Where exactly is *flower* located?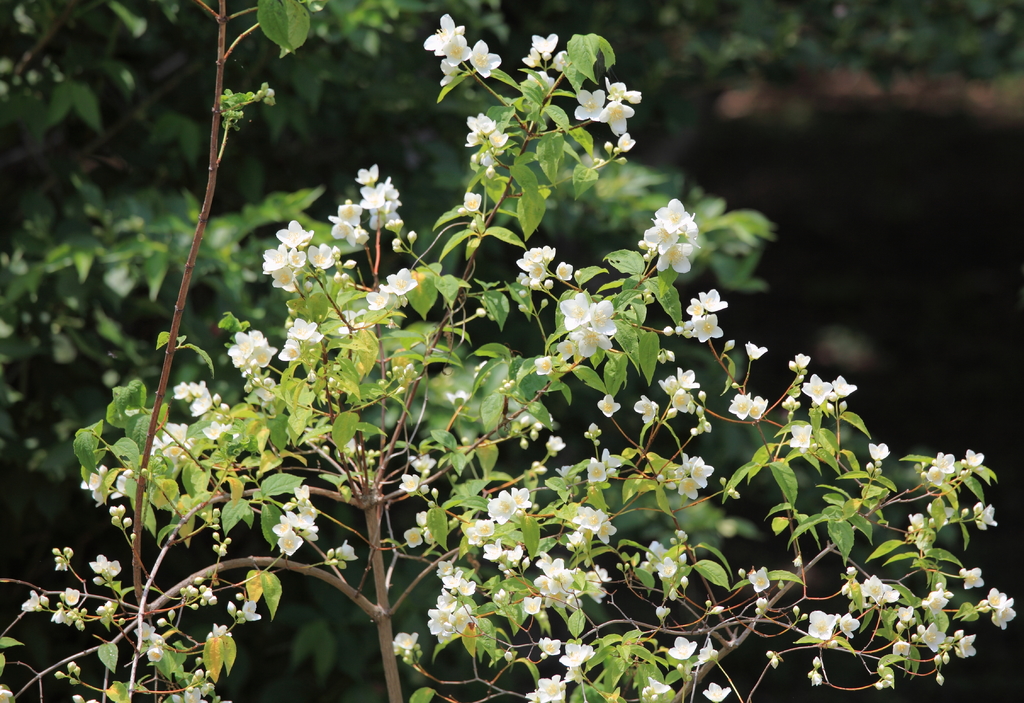
Its bounding box is bbox=(788, 422, 813, 449).
